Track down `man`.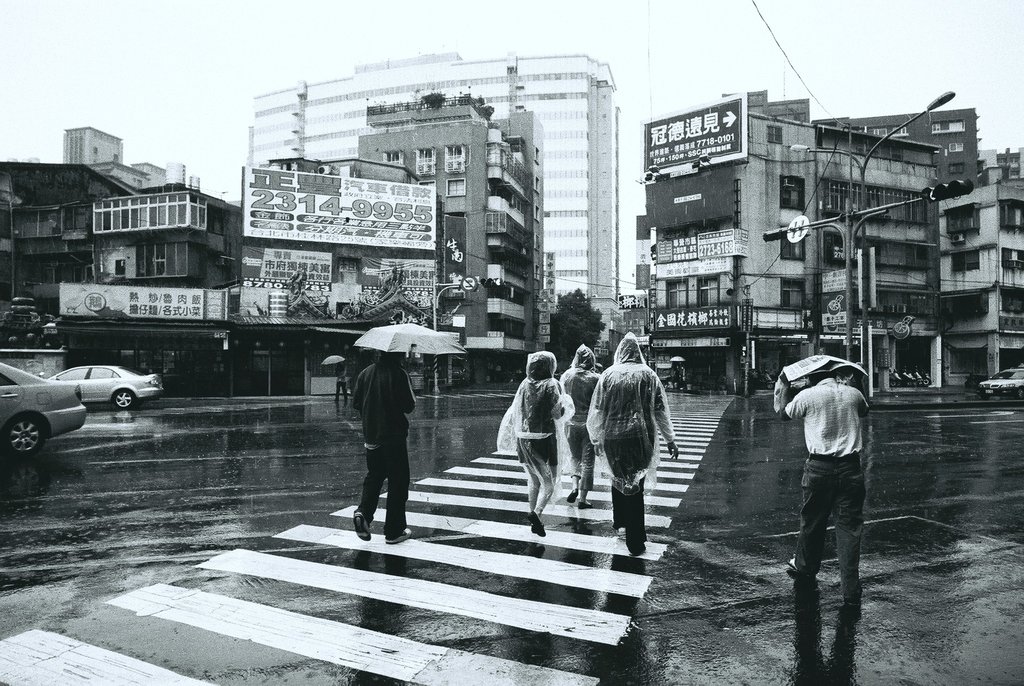
Tracked to 348:352:412:543.
